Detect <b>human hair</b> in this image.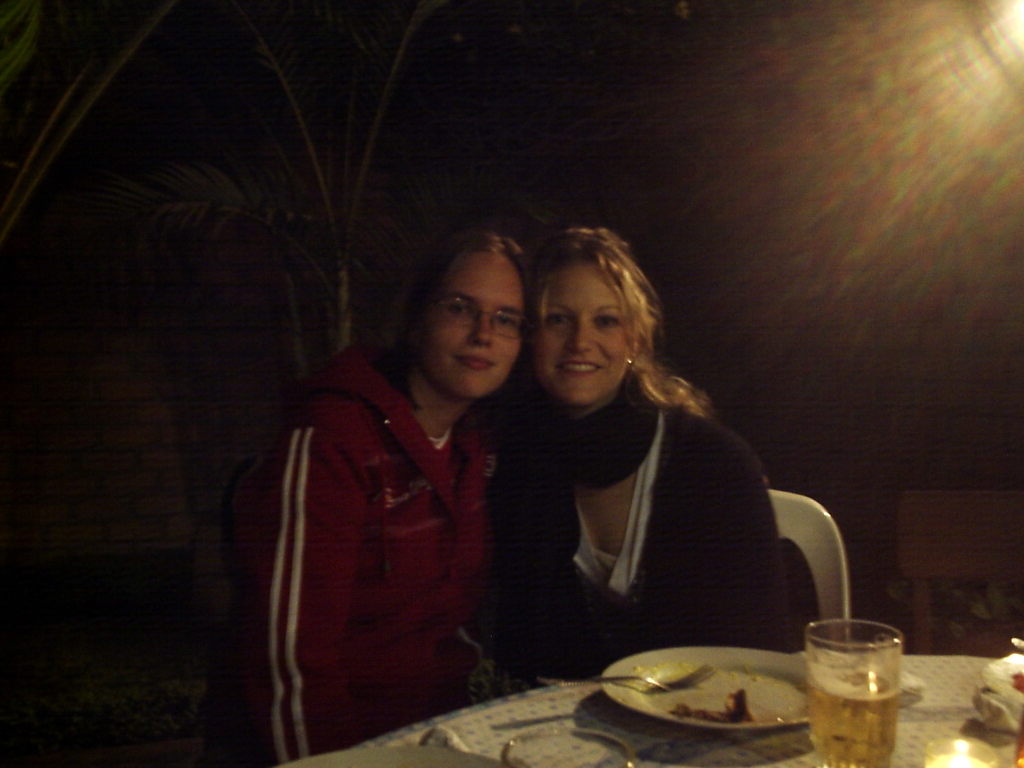
Detection: {"x1": 376, "y1": 232, "x2": 531, "y2": 415}.
